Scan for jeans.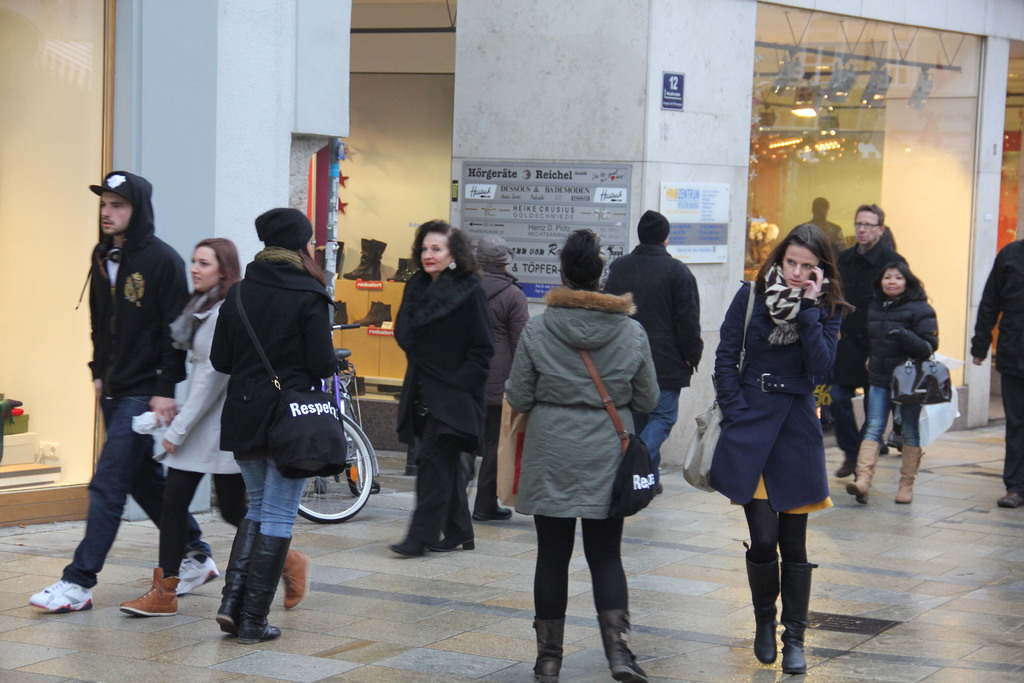
Scan result: select_region(867, 383, 926, 450).
